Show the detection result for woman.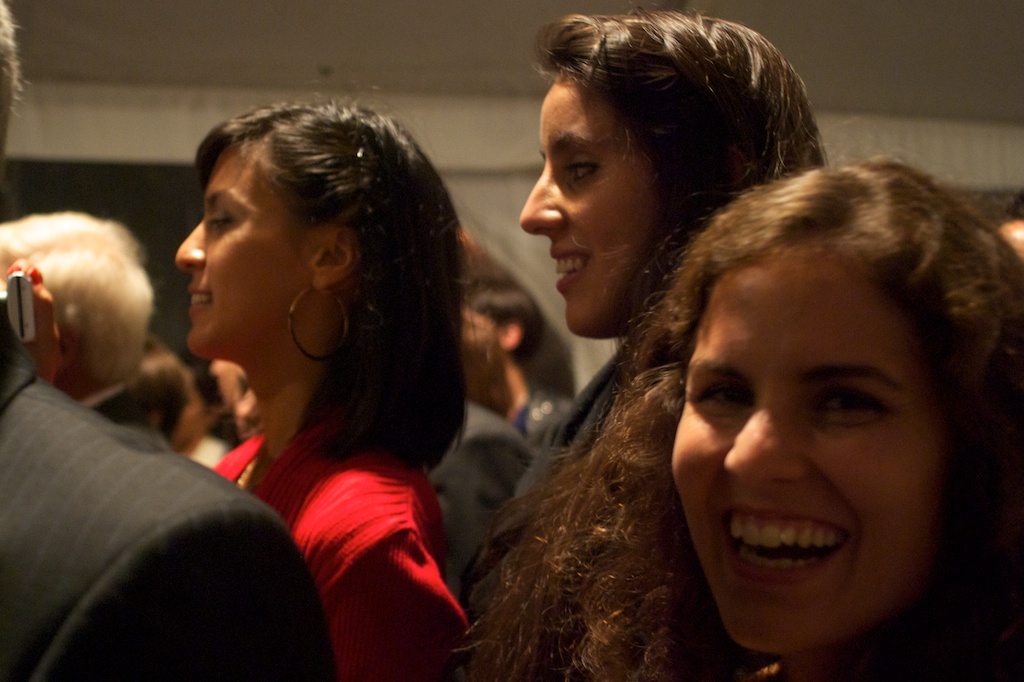
{"left": 465, "top": 0, "right": 828, "bottom": 681}.
